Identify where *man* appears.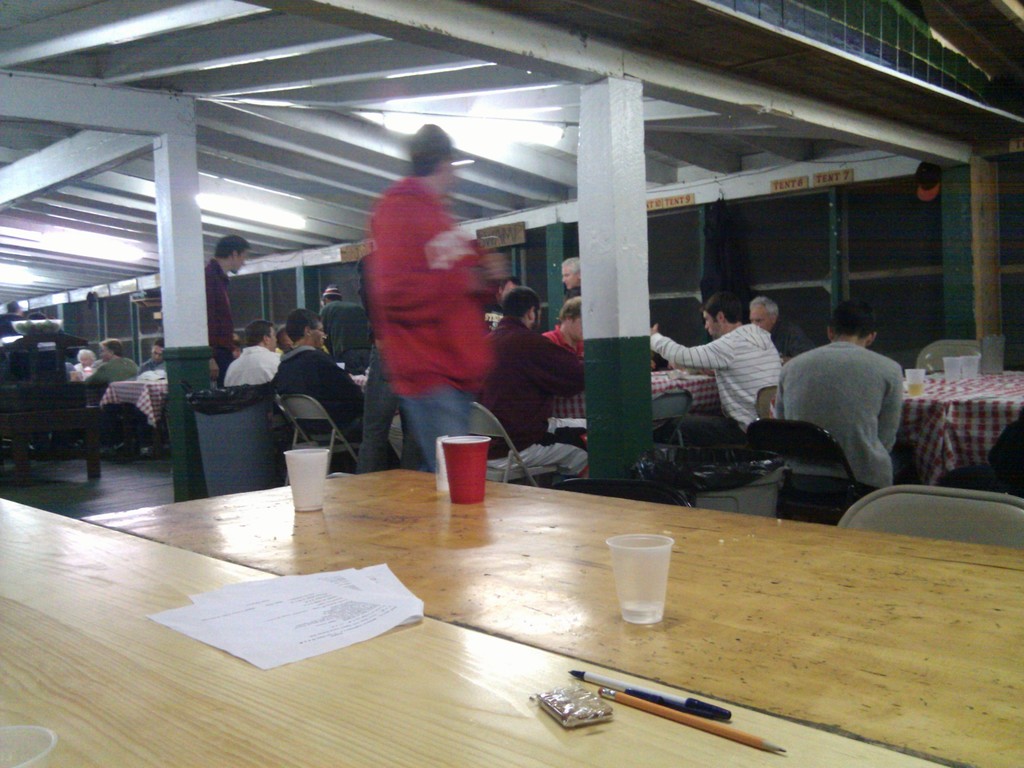
Appears at <bbox>988, 409, 1023, 502</bbox>.
